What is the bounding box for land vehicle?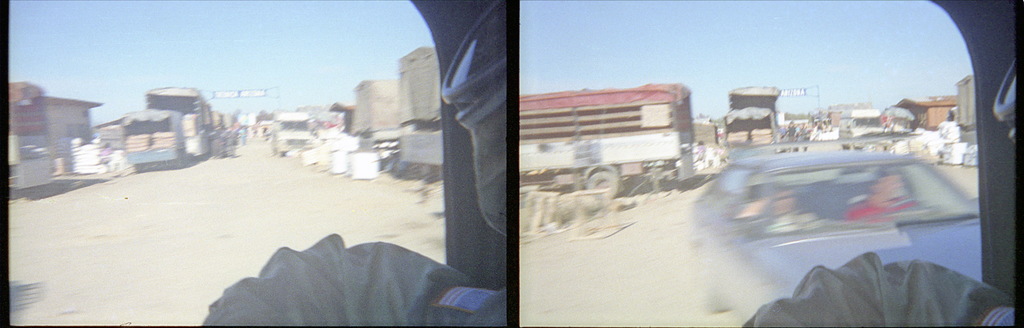
select_region(269, 105, 312, 158).
